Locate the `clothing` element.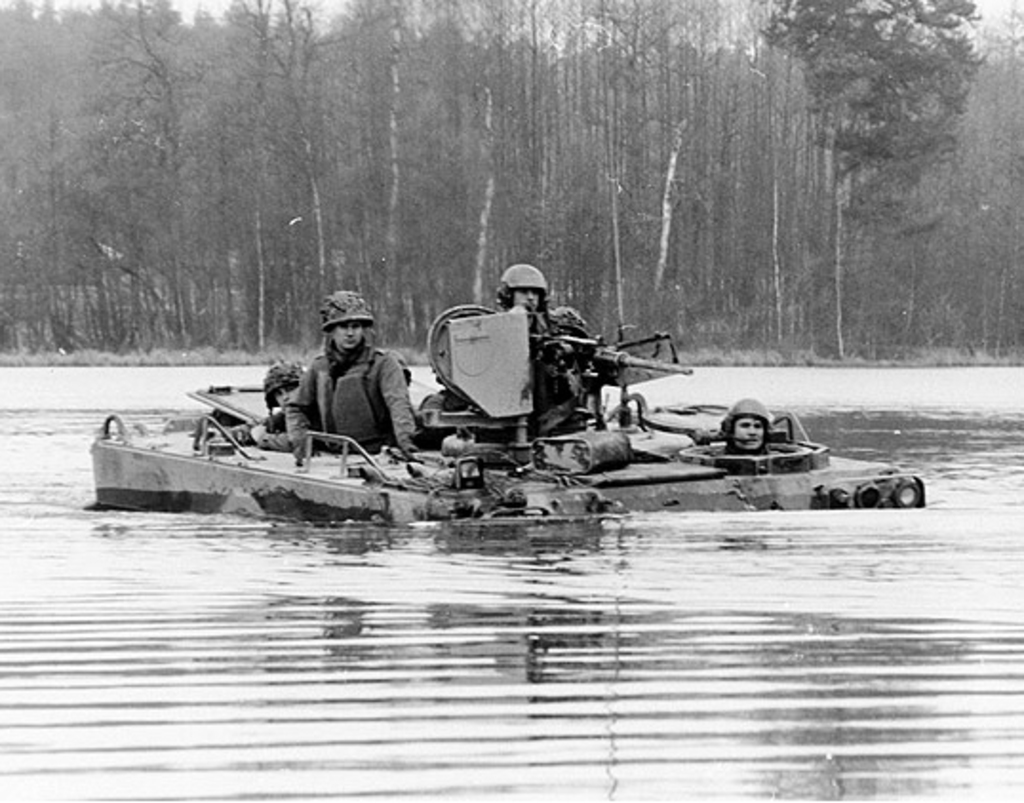
Element bbox: <region>274, 310, 405, 443</region>.
